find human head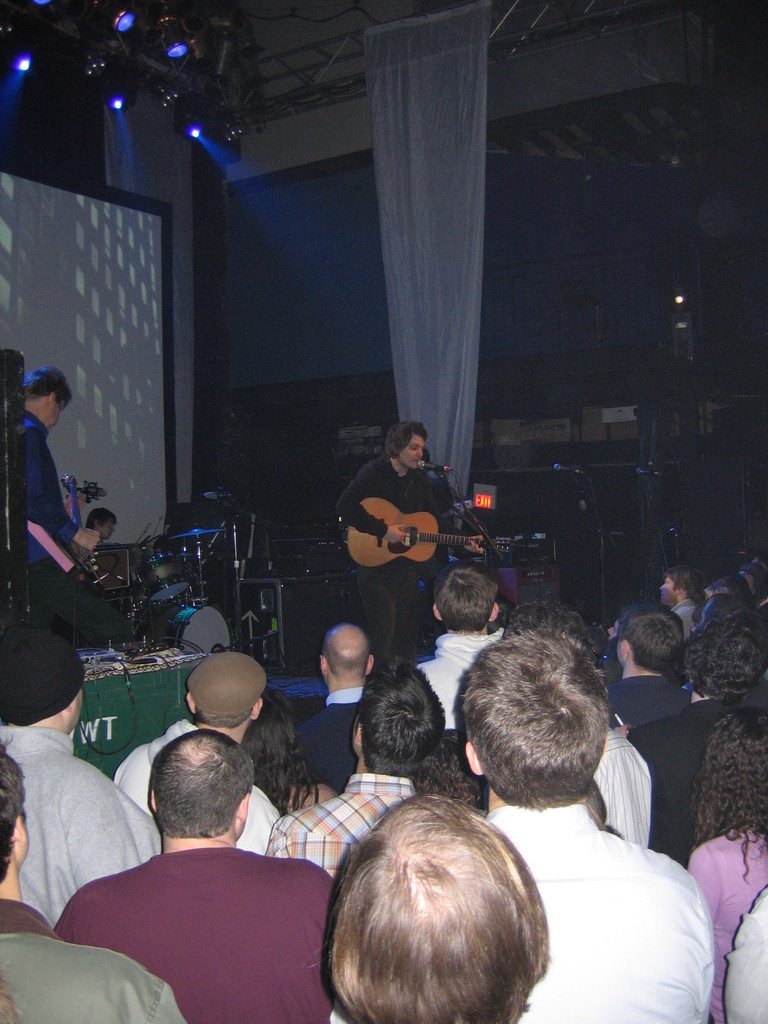
(687,614,767,694)
